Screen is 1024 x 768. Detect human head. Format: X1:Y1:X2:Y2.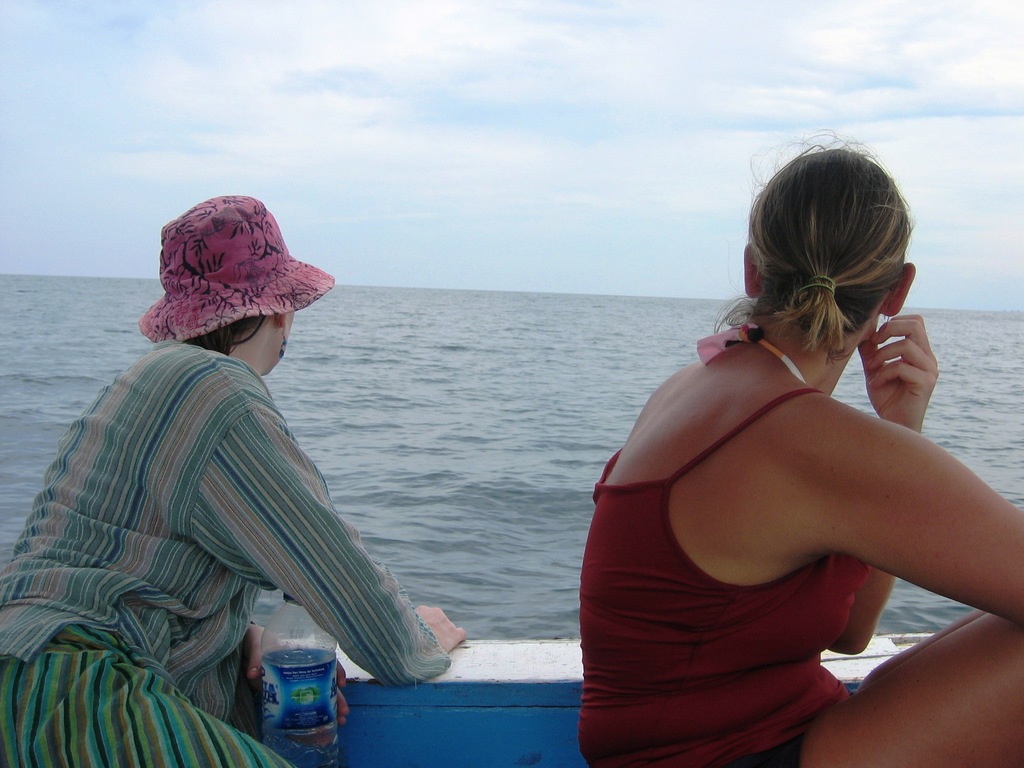
151:191:324:370.
